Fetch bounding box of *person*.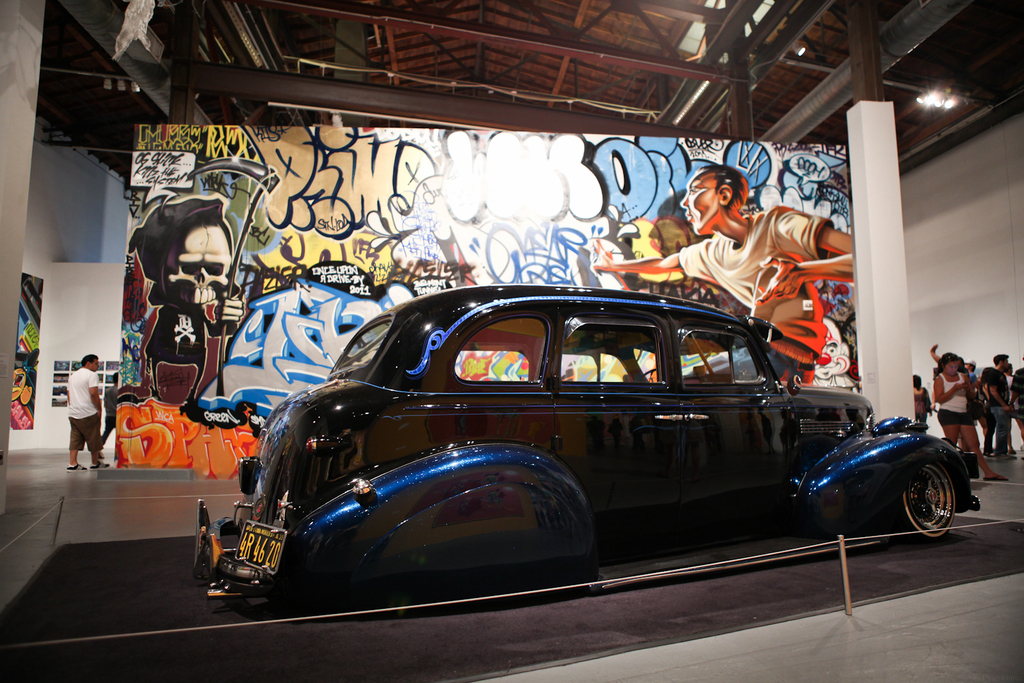
Bbox: BBox(955, 357, 984, 457).
